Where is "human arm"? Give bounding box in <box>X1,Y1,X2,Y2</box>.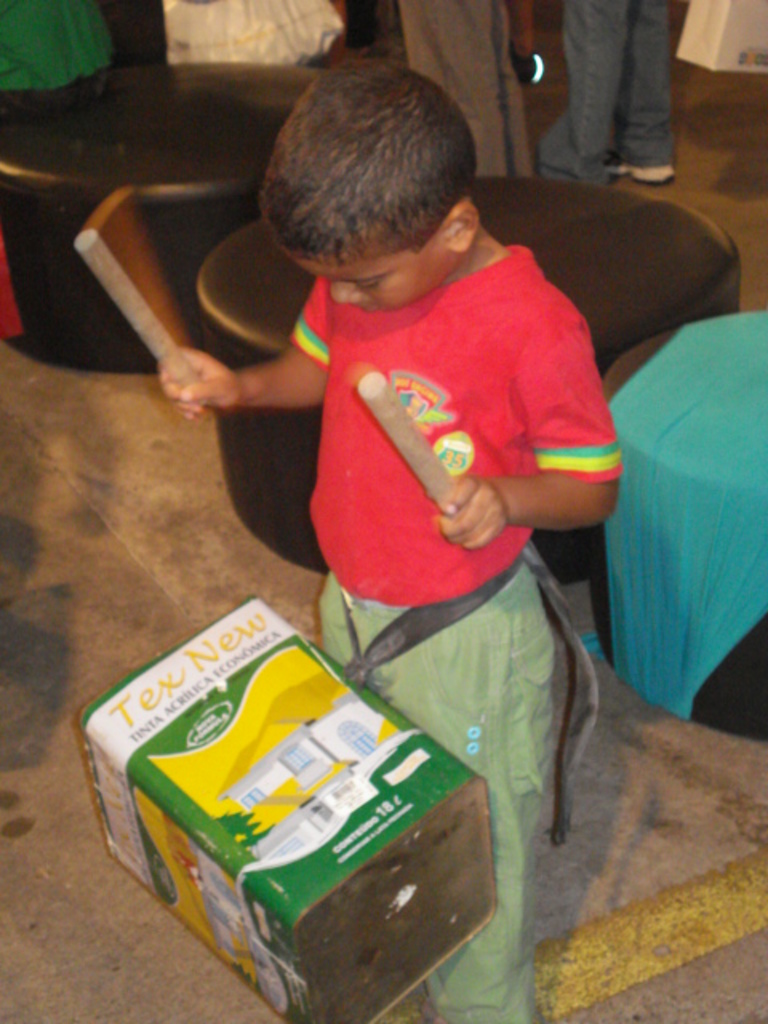
<box>149,269,352,406</box>.
